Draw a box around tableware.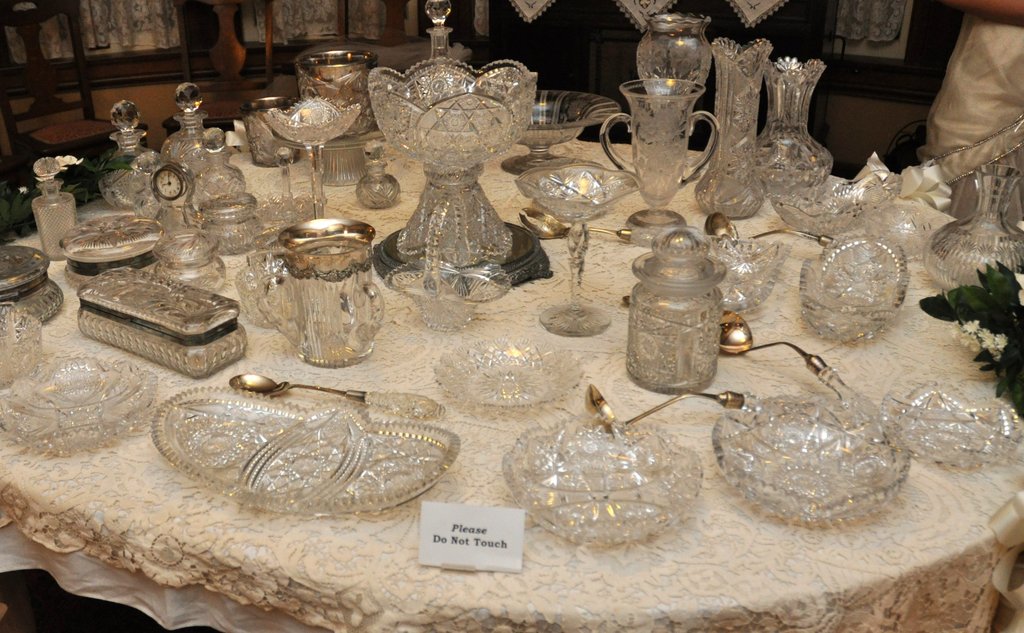
364:60:552:291.
